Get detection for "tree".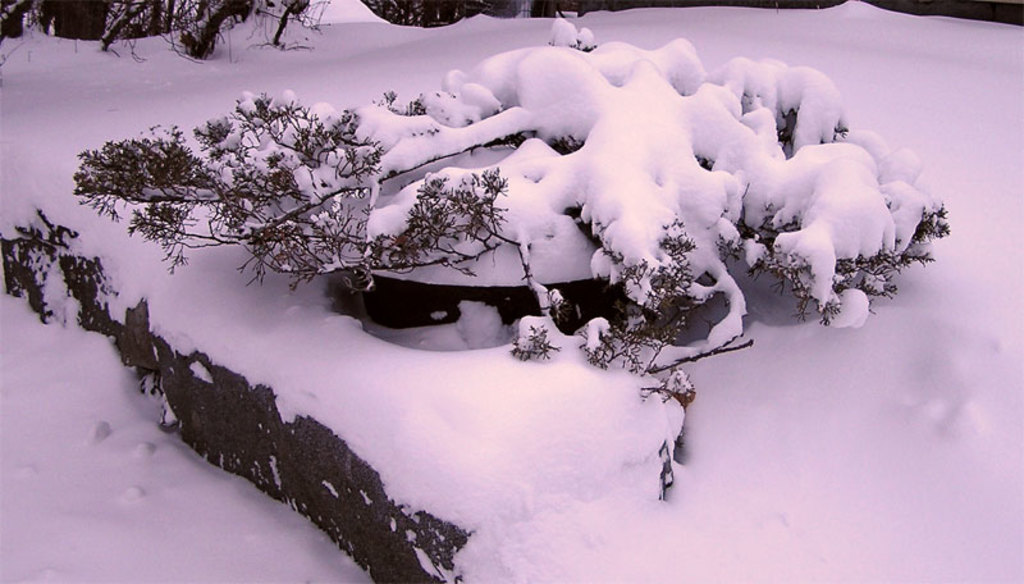
Detection: pyautogui.locateOnScreen(73, 87, 951, 501).
